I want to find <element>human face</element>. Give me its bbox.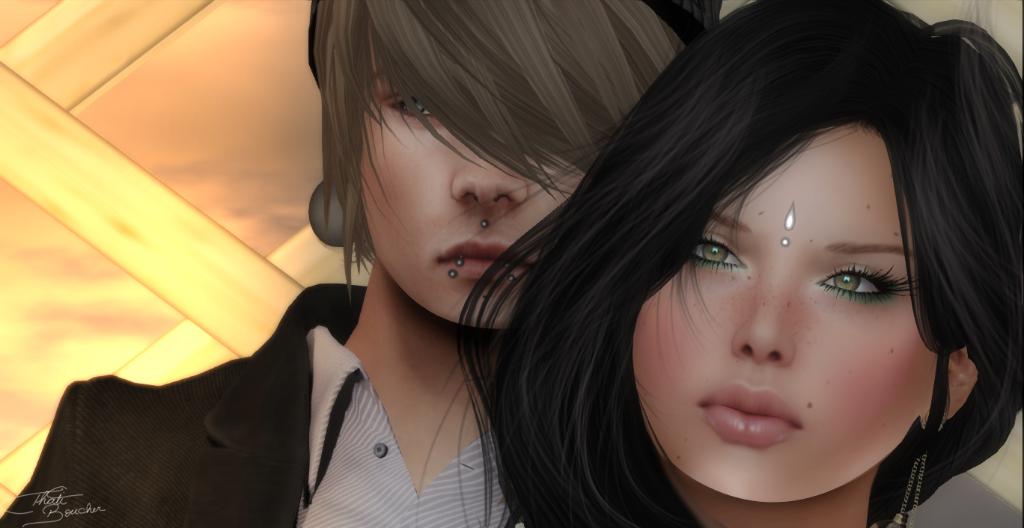
[362,23,586,328].
